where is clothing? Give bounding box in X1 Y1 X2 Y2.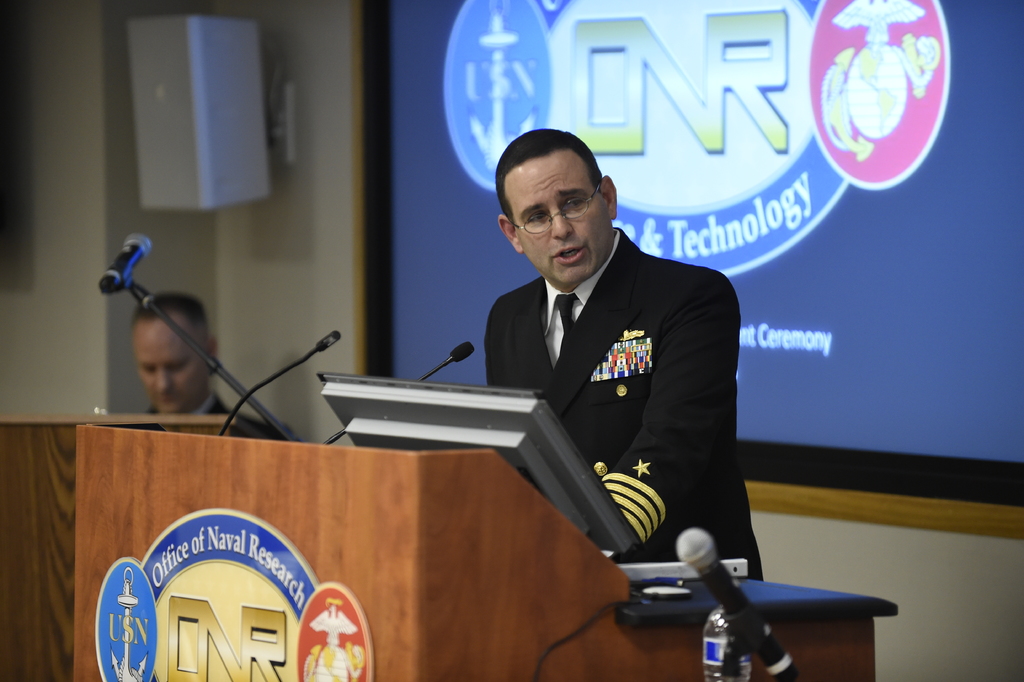
430 204 755 574.
